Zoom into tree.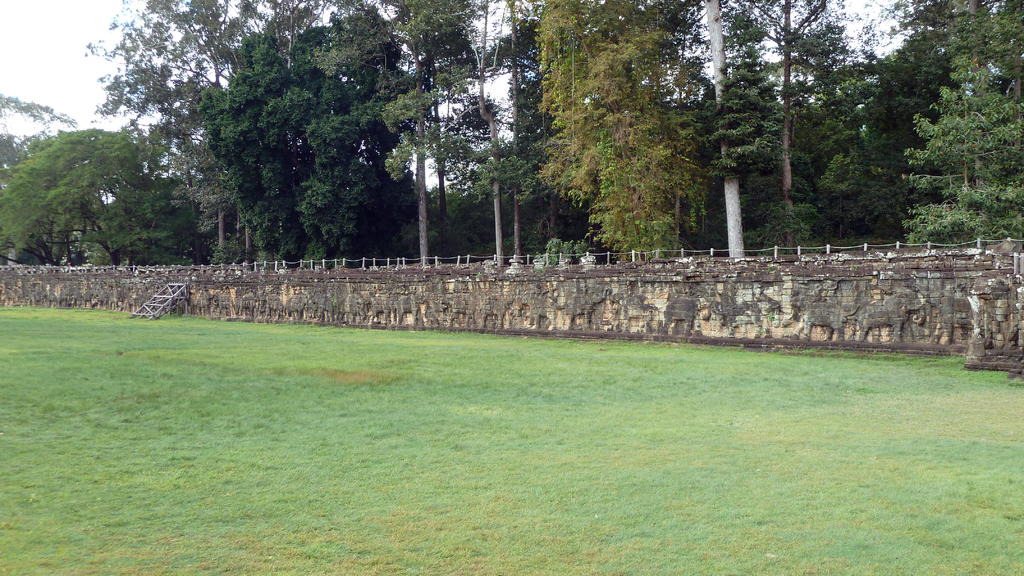
Zoom target: (0, 97, 74, 184).
